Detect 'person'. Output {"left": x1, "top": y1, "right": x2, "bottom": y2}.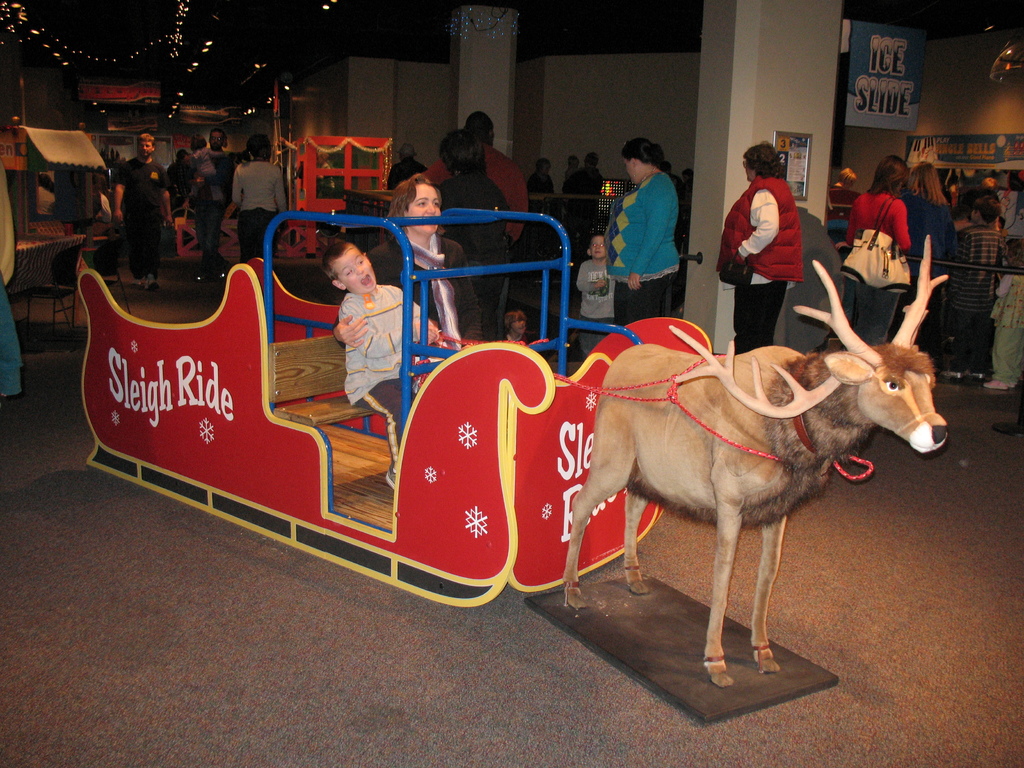
{"left": 521, "top": 147, "right": 561, "bottom": 233}.
